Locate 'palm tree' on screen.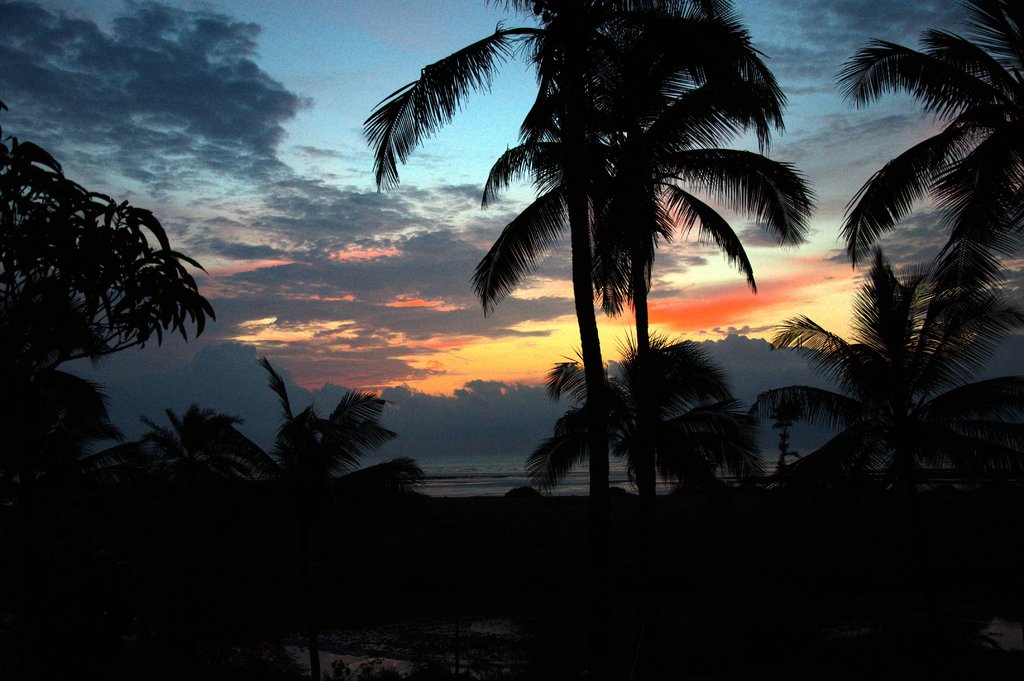
On screen at {"left": 857, "top": 8, "right": 1023, "bottom": 279}.
